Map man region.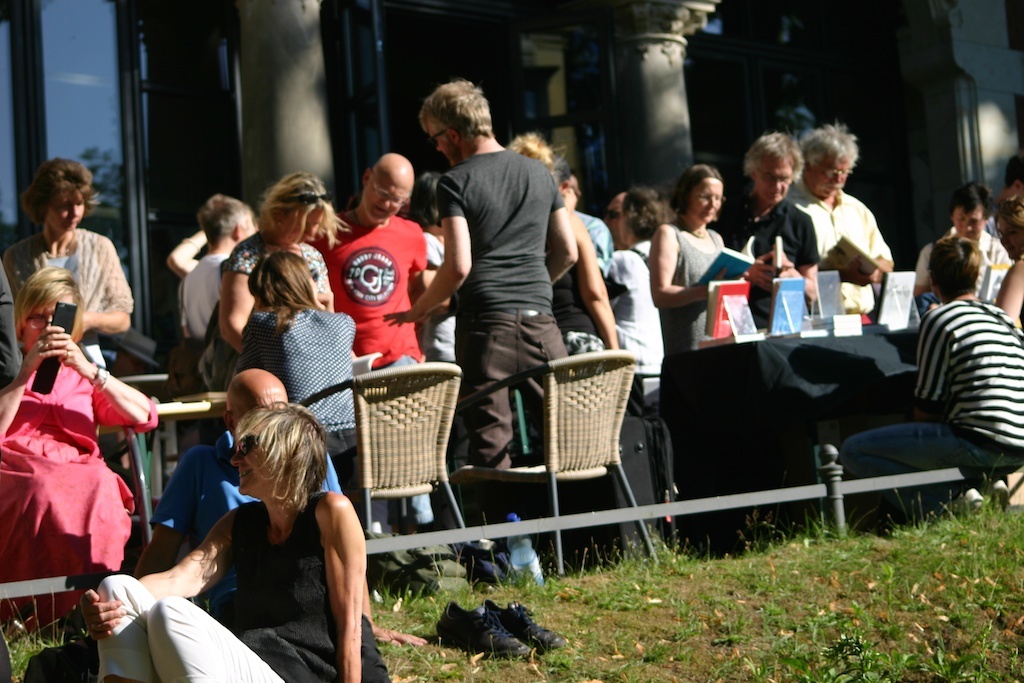
Mapped to detection(789, 118, 896, 288).
